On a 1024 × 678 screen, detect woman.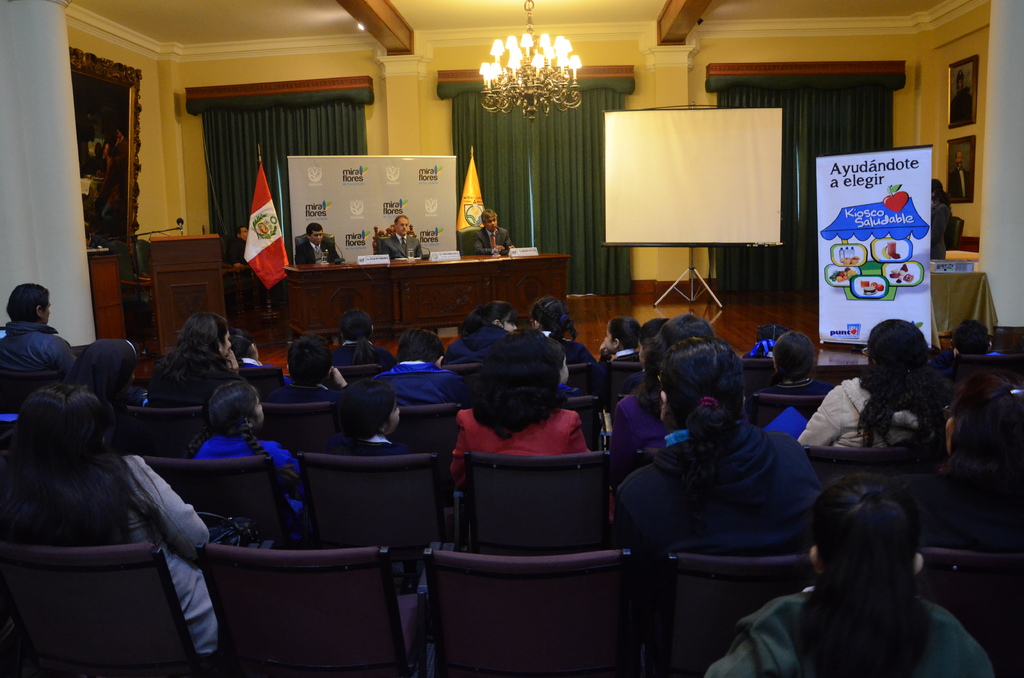
box=[3, 380, 221, 656].
